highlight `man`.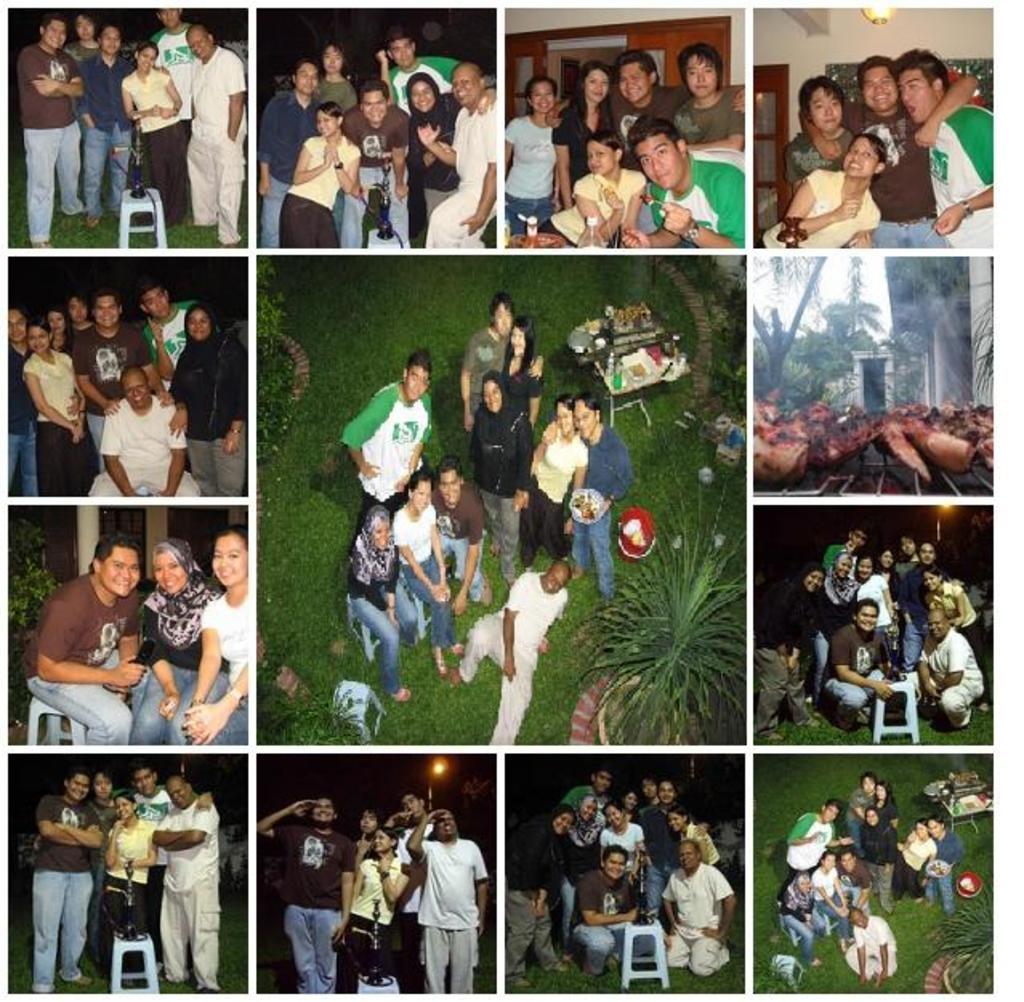
Highlighted region: (x1=32, y1=774, x2=106, y2=991).
